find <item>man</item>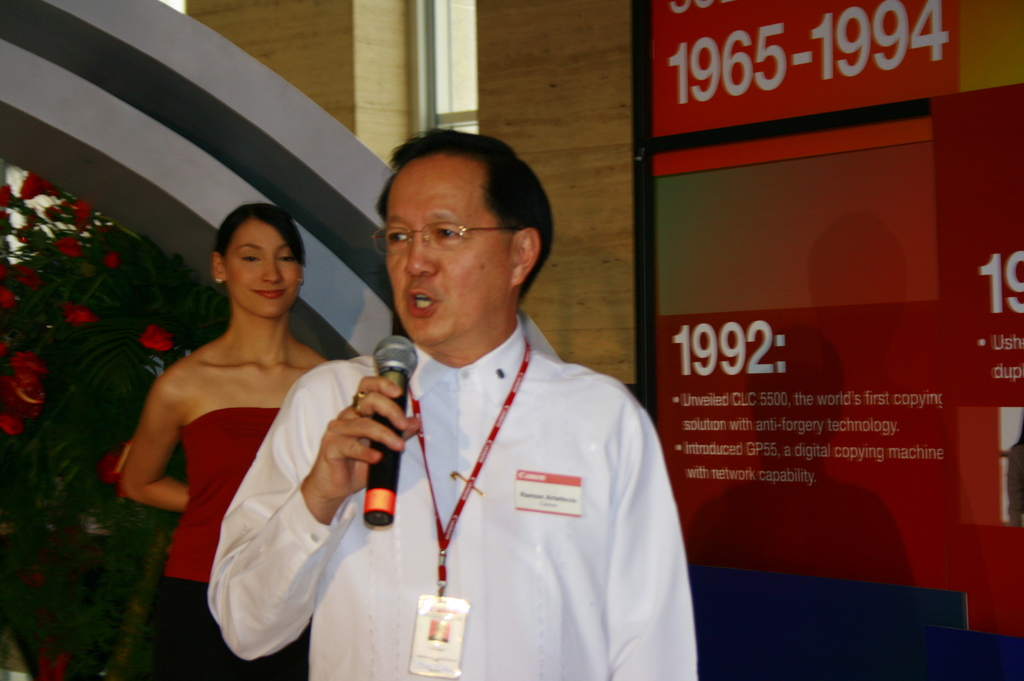
269/118/691/662
